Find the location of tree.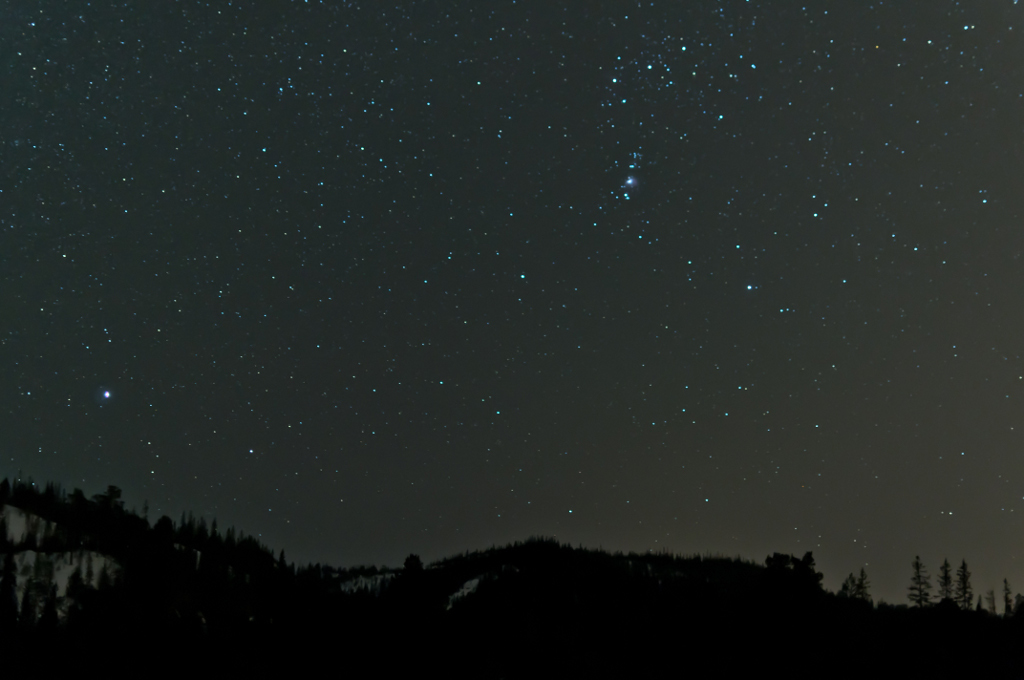
Location: rect(782, 549, 812, 613).
